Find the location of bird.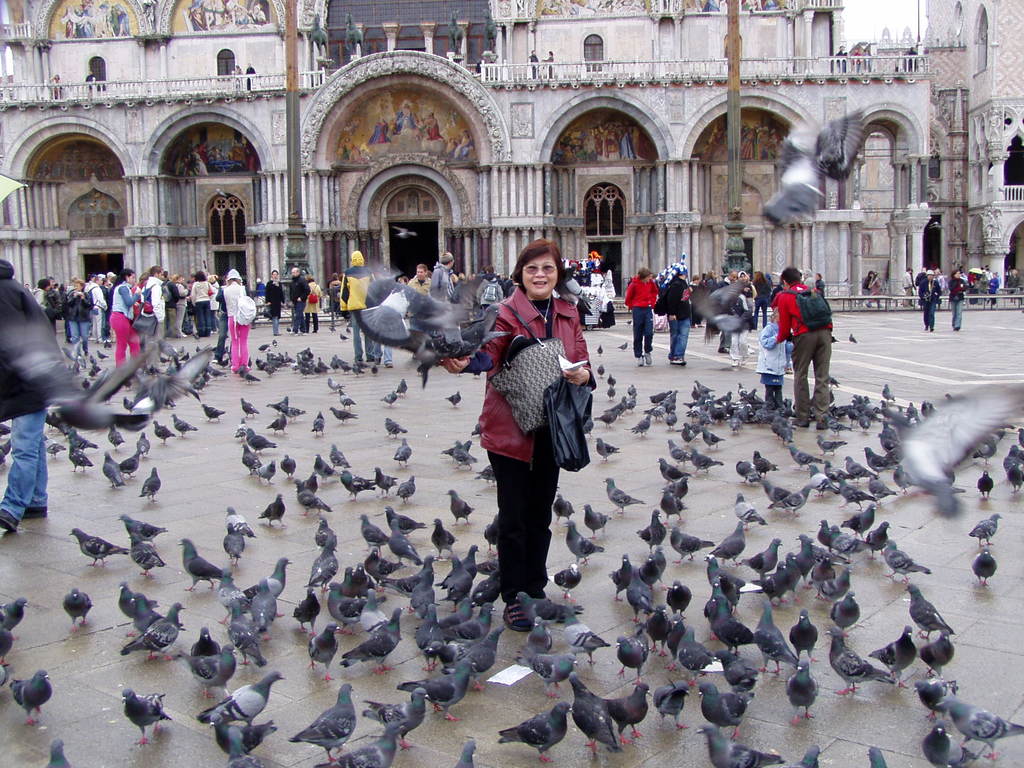
Location: Rect(667, 515, 717, 568).
